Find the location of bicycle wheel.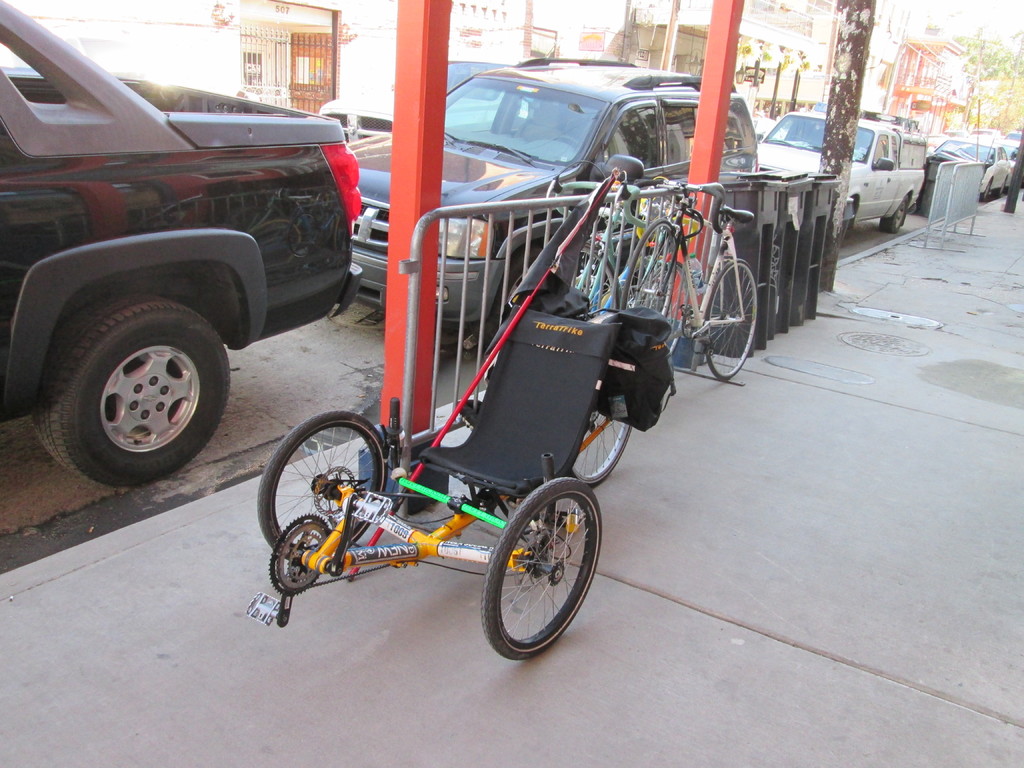
Location: <region>697, 255, 759, 387</region>.
